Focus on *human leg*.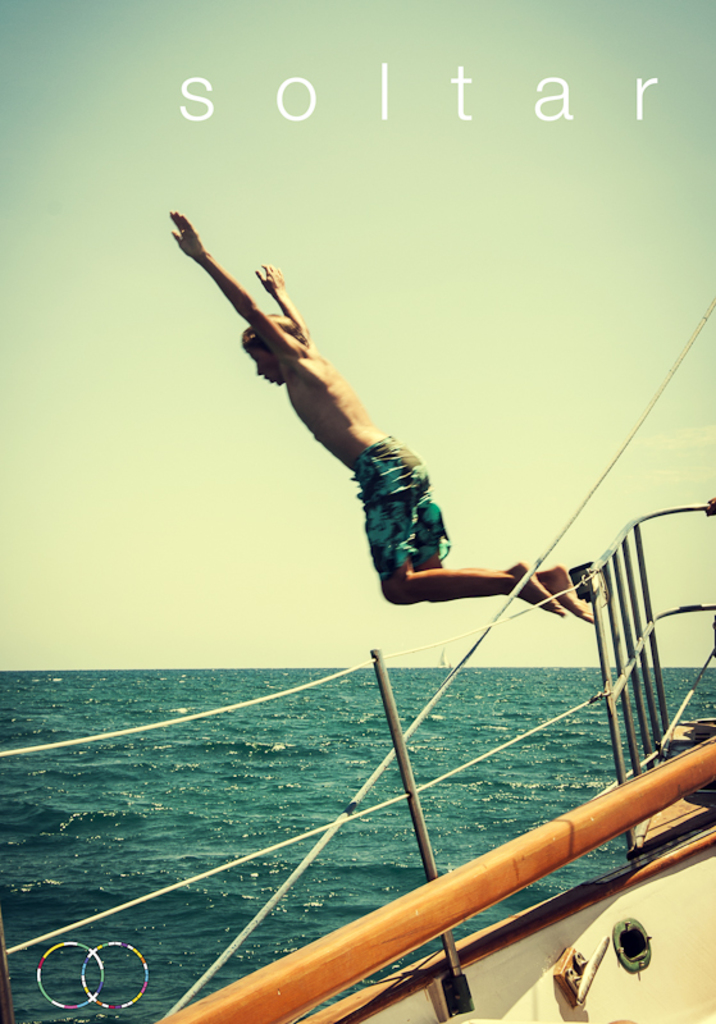
Focused at [537, 558, 594, 616].
